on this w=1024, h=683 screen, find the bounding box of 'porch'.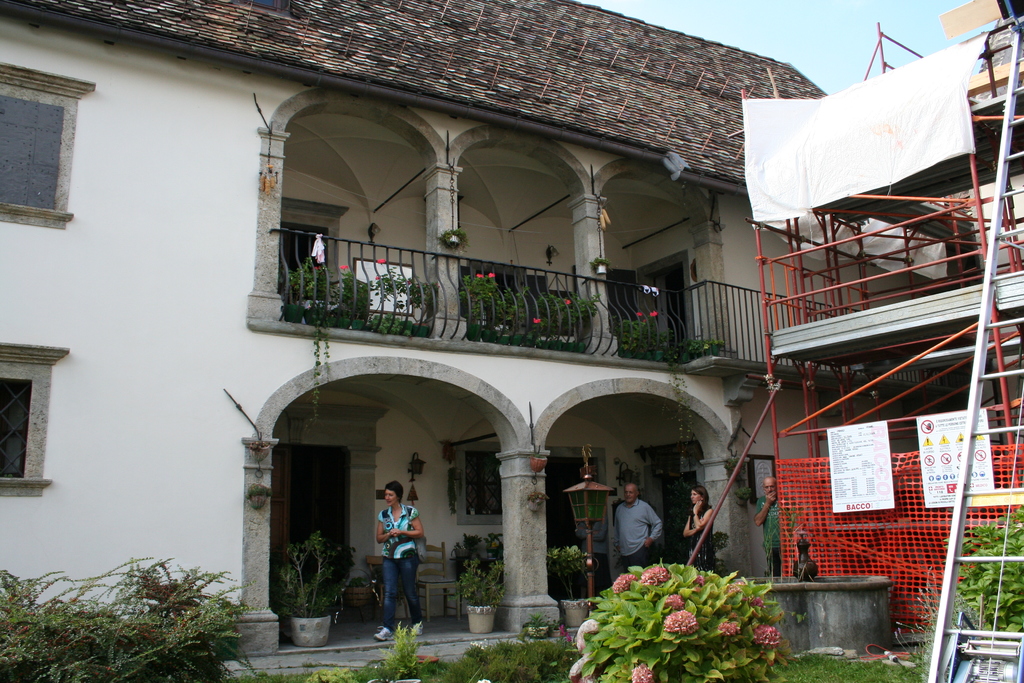
Bounding box: BBox(276, 612, 580, 652).
